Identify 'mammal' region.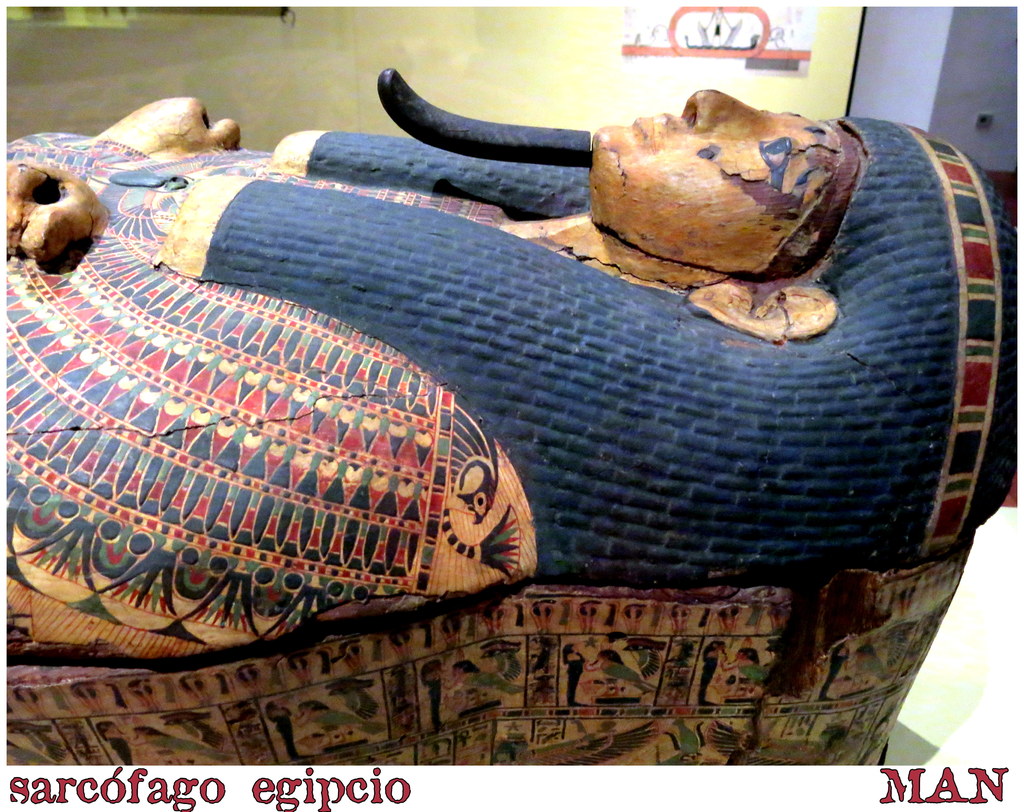
Region: crop(0, 69, 1021, 667).
